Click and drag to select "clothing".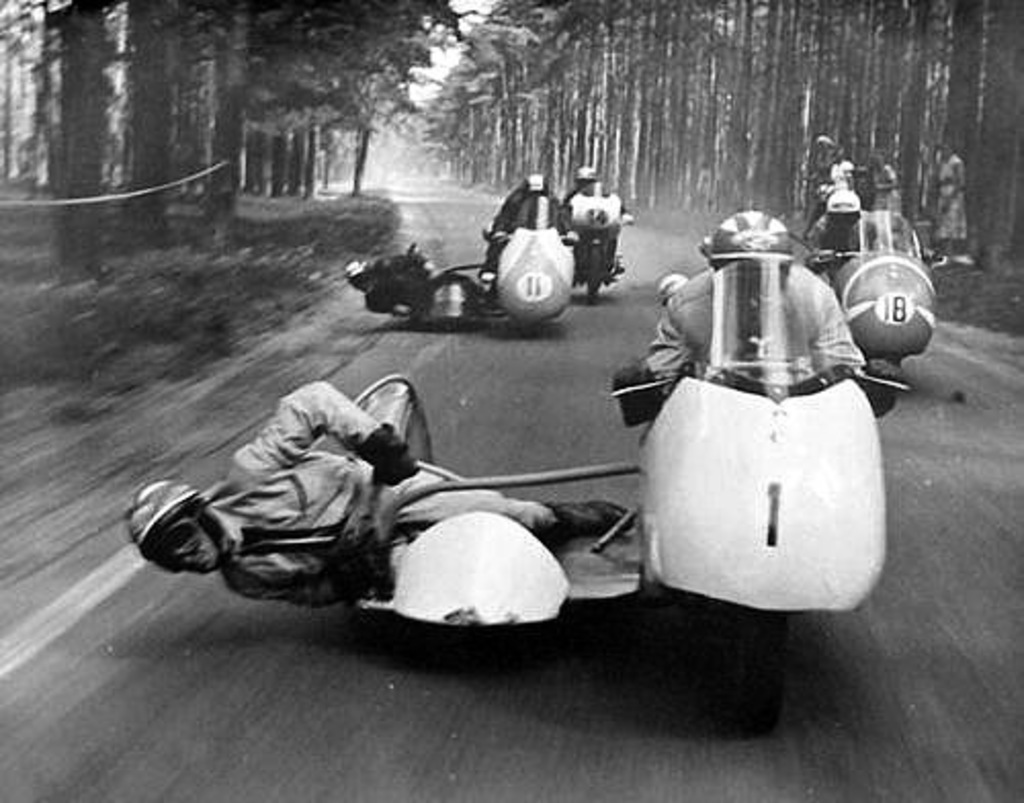
Selection: crop(639, 262, 864, 399).
